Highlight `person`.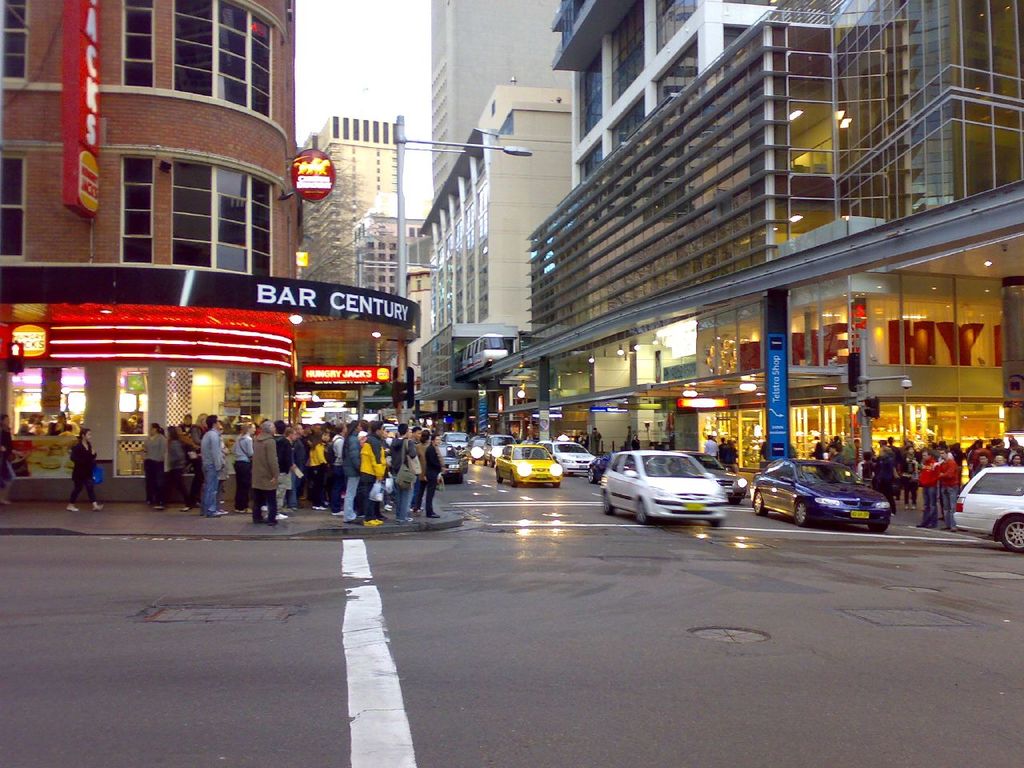
Highlighted region: 390,422,409,502.
